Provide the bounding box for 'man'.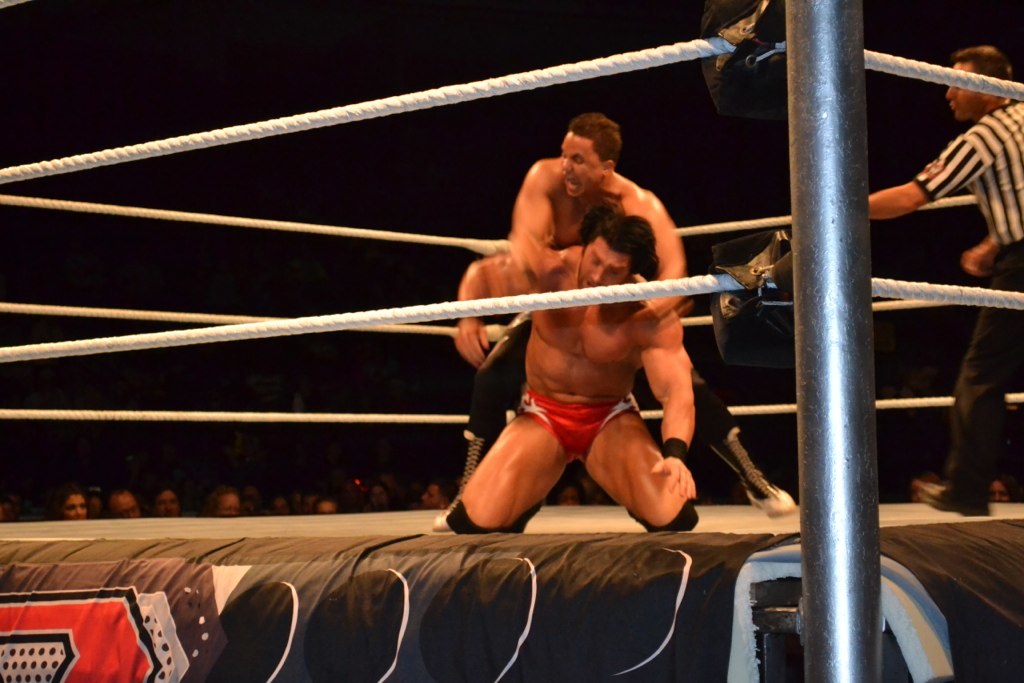
rect(865, 46, 1023, 517).
